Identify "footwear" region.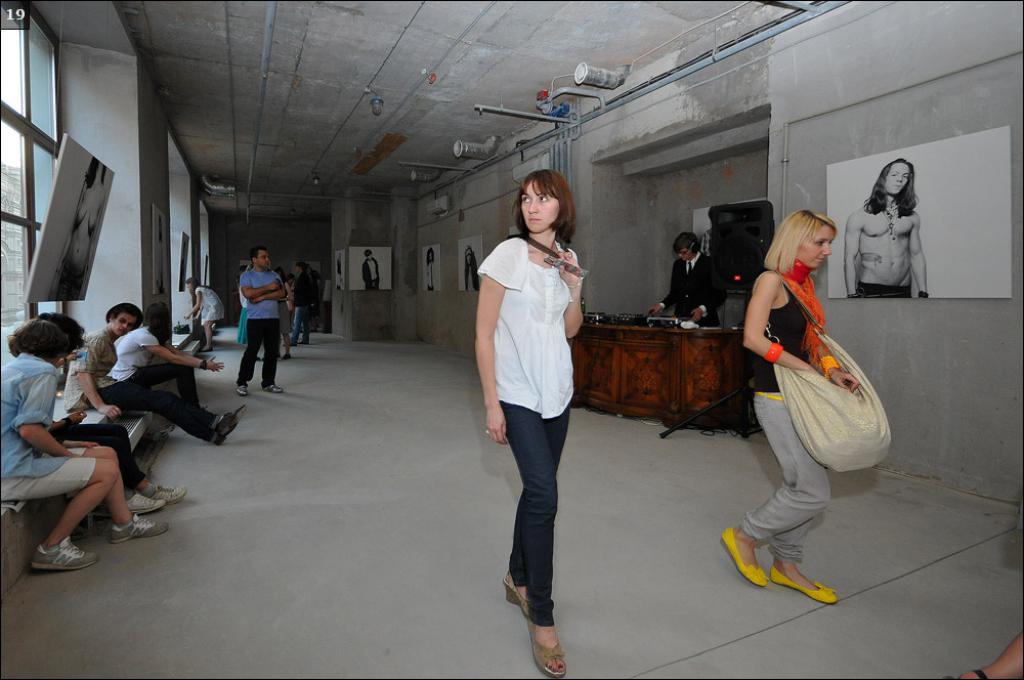
Region: l=30, t=538, r=101, b=565.
